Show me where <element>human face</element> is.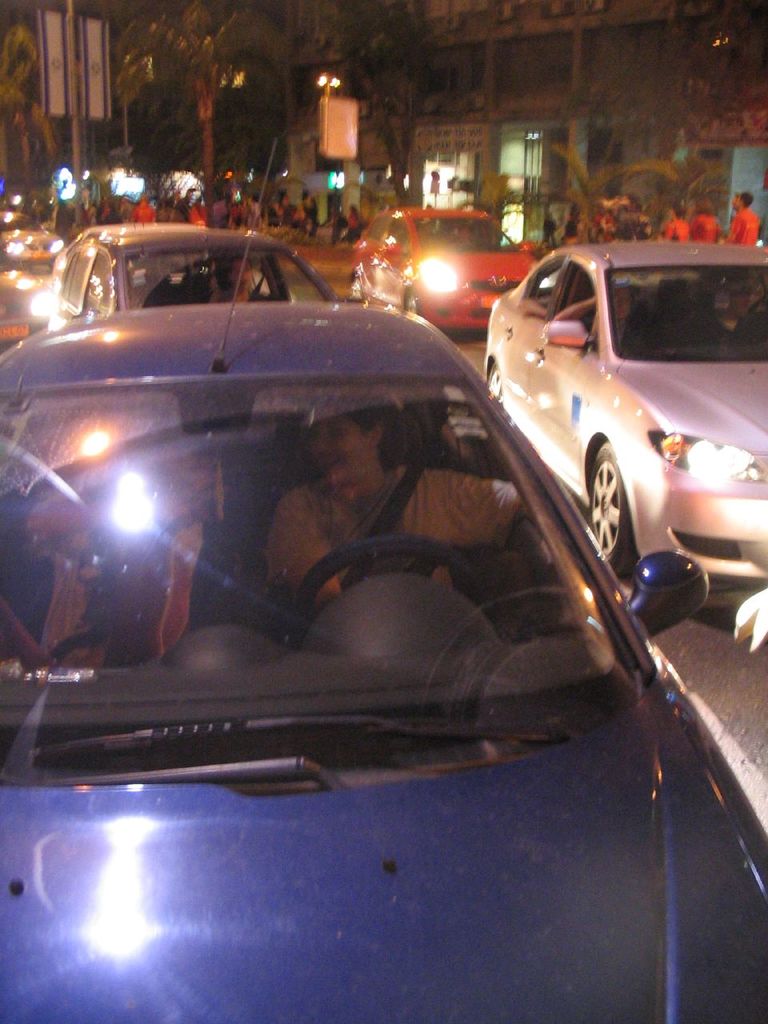
<element>human face</element> is at [left=310, top=414, right=372, bottom=488].
